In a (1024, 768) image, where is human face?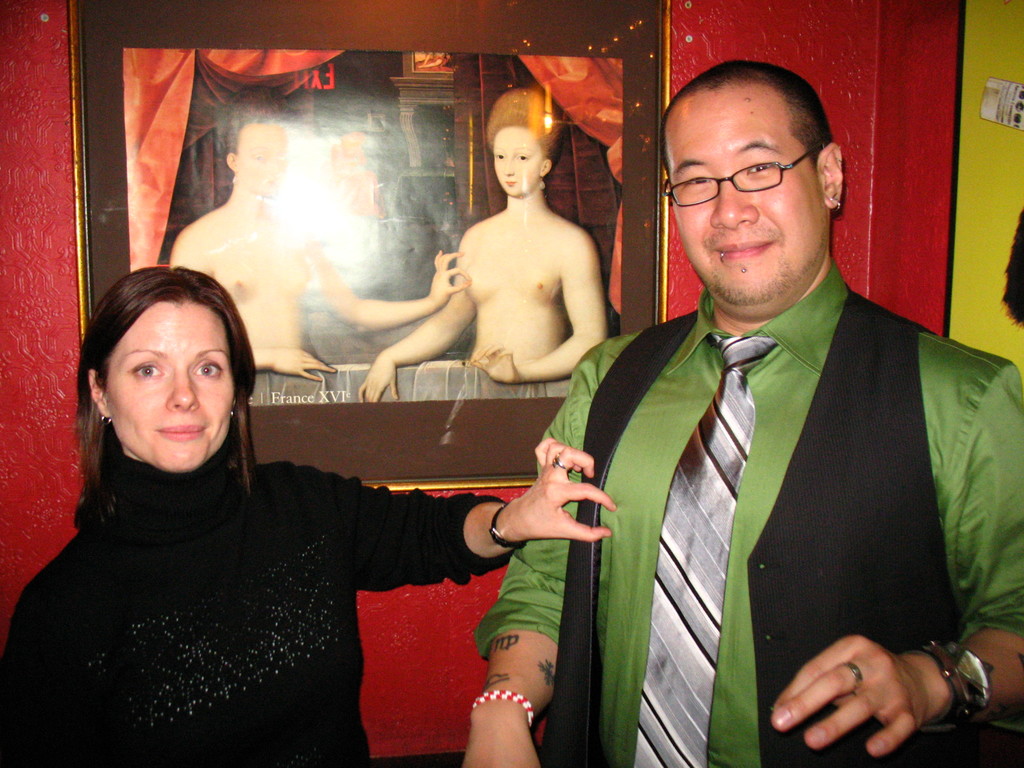
670:79:830:306.
